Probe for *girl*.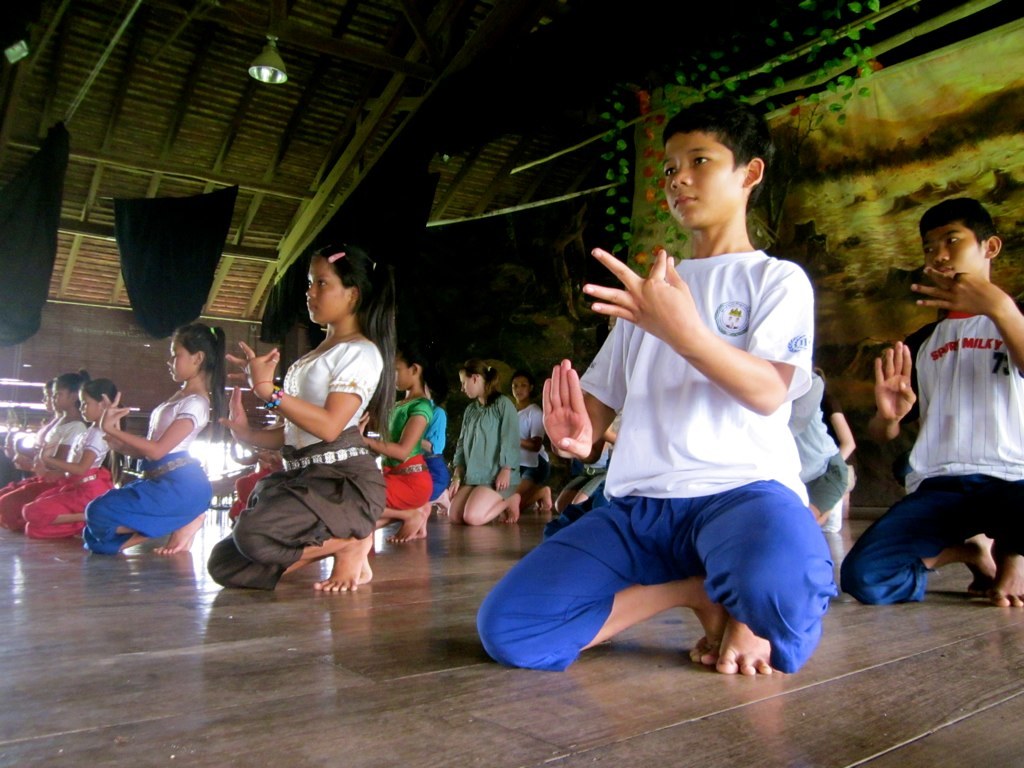
Probe result: Rect(2, 379, 56, 498).
